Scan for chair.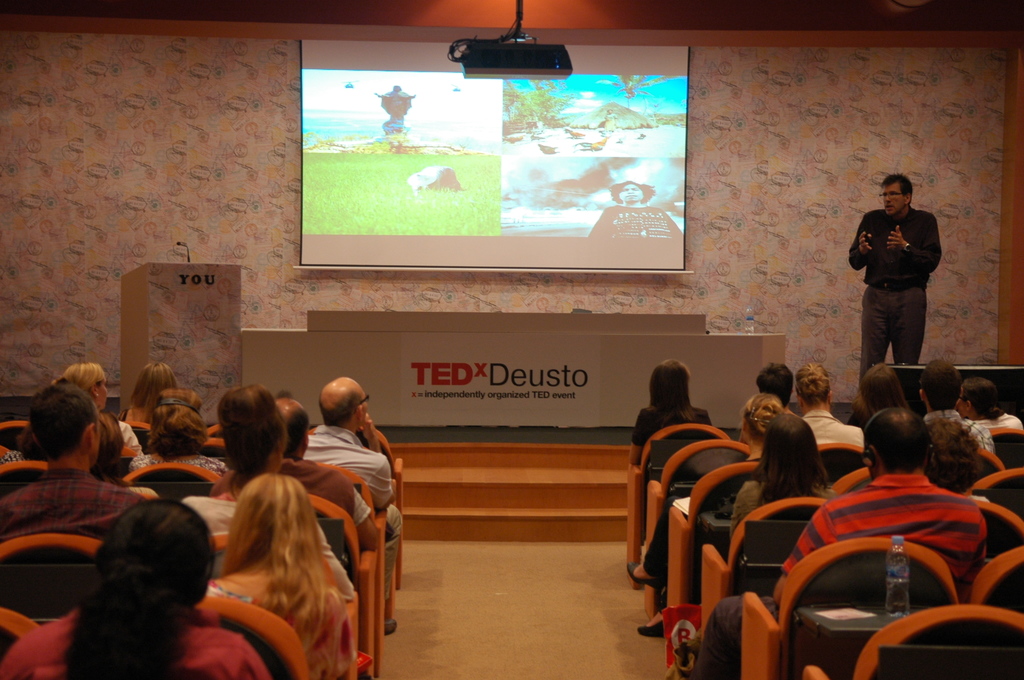
Scan result: <region>202, 437, 228, 457</region>.
